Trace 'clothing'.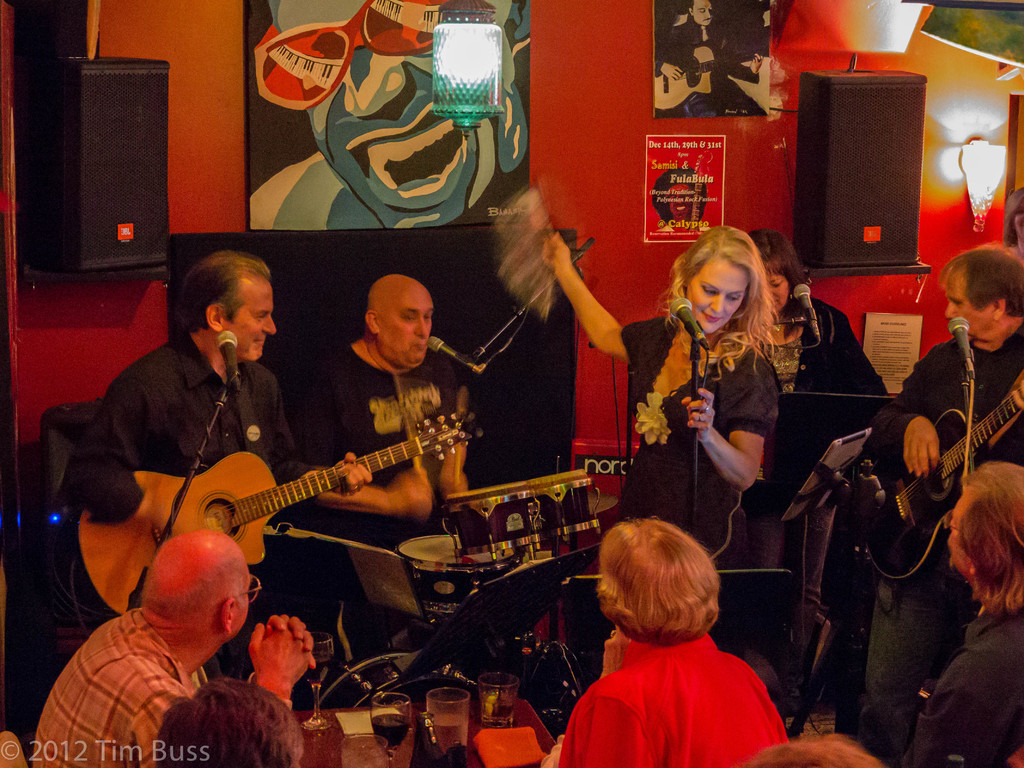
Traced to bbox=(861, 312, 1020, 756).
